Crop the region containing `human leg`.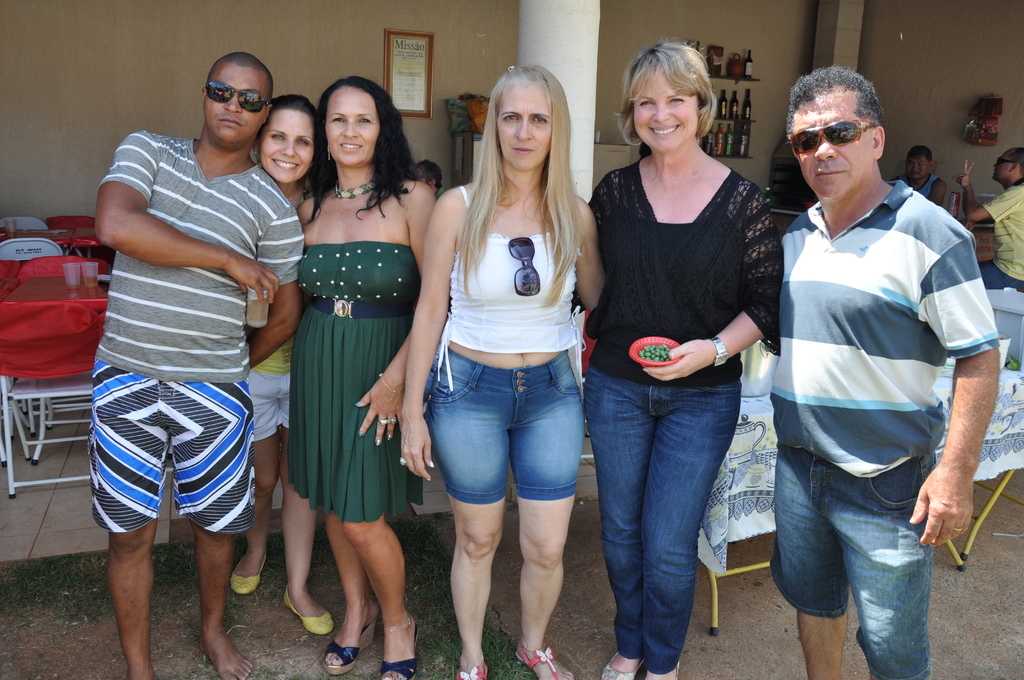
Crop region: l=92, t=355, r=168, b=679.
